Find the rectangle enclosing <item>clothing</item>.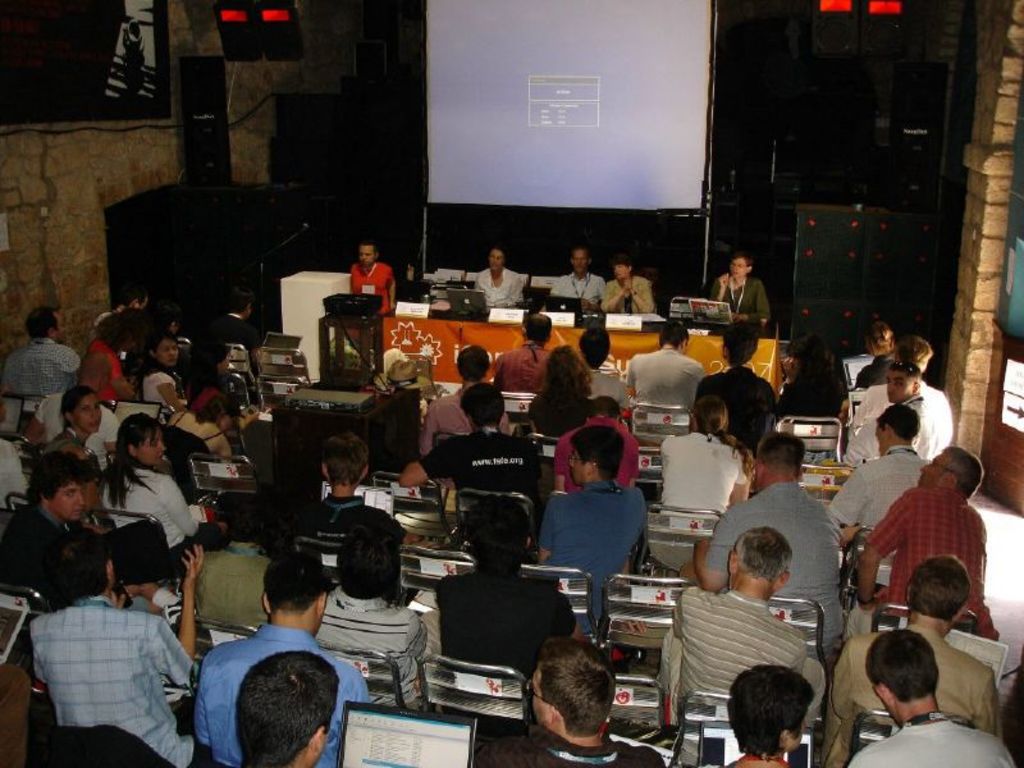
select_region(288, 488, 408, 602).
